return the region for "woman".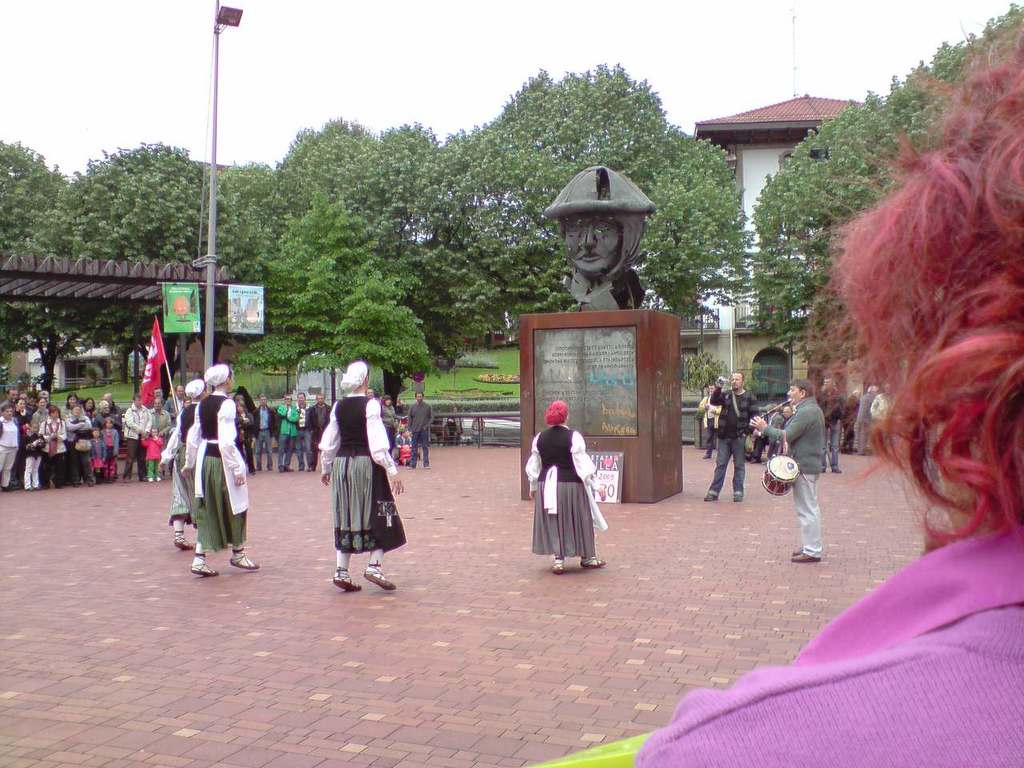
box(529, 395, 602, 562).
